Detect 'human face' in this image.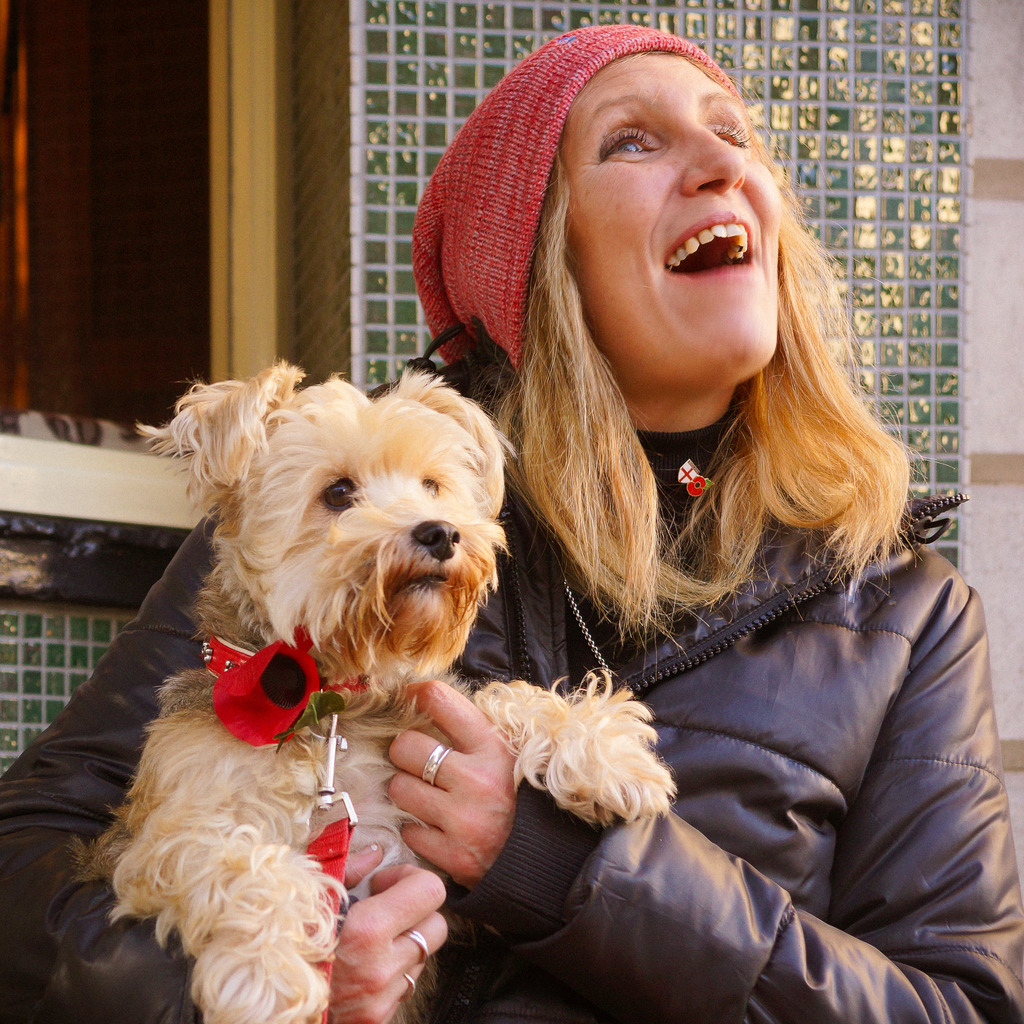
Detection: pyautogui.locateOnScreen(561, 47, 776, 376).
